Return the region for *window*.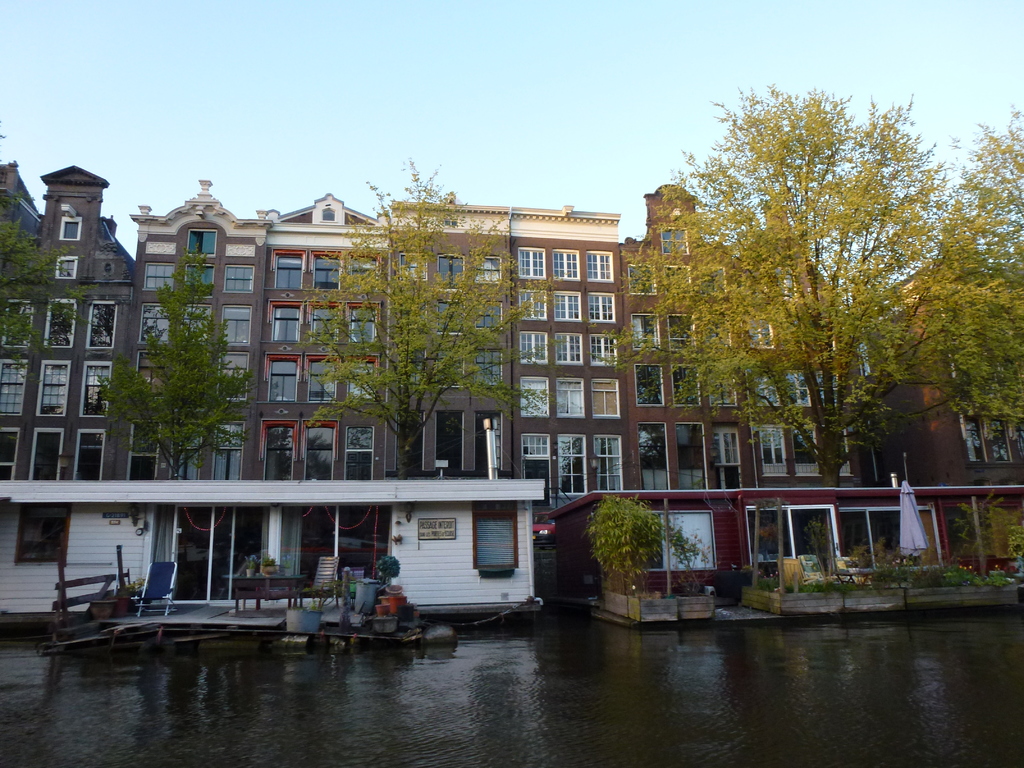
locate(140, 260, 176, 295).
